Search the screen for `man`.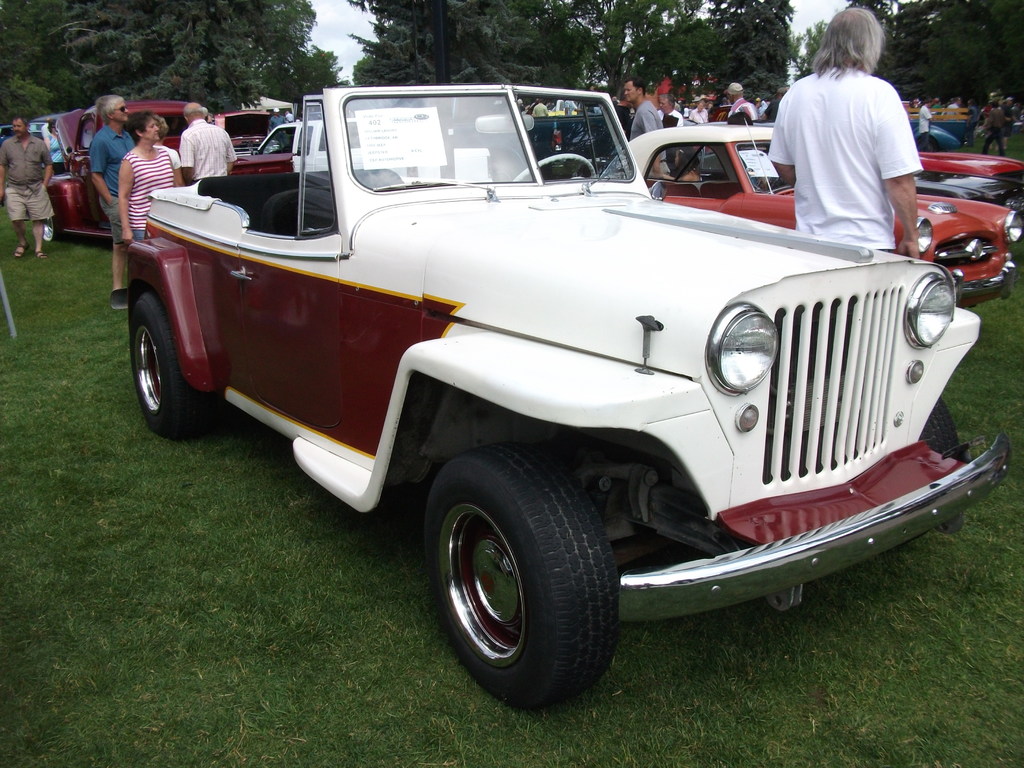
Found at x1=979, y1=99, x2=1007, y2=154.
